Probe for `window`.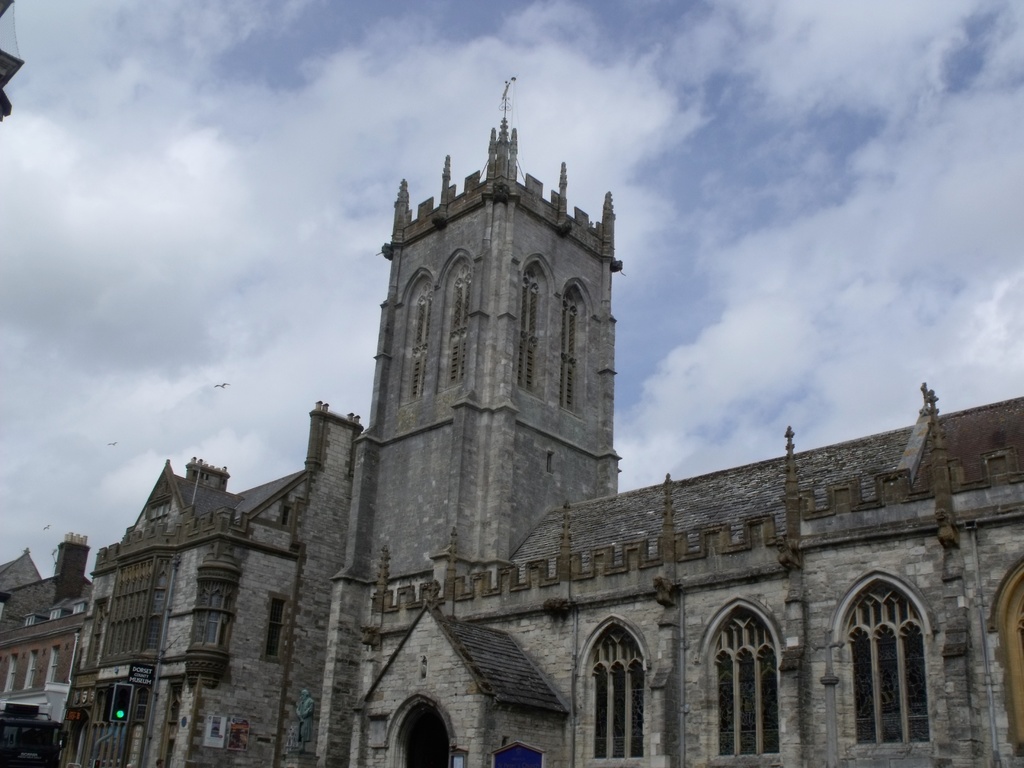
Probe result: <box>856,580,935,749</box>.
